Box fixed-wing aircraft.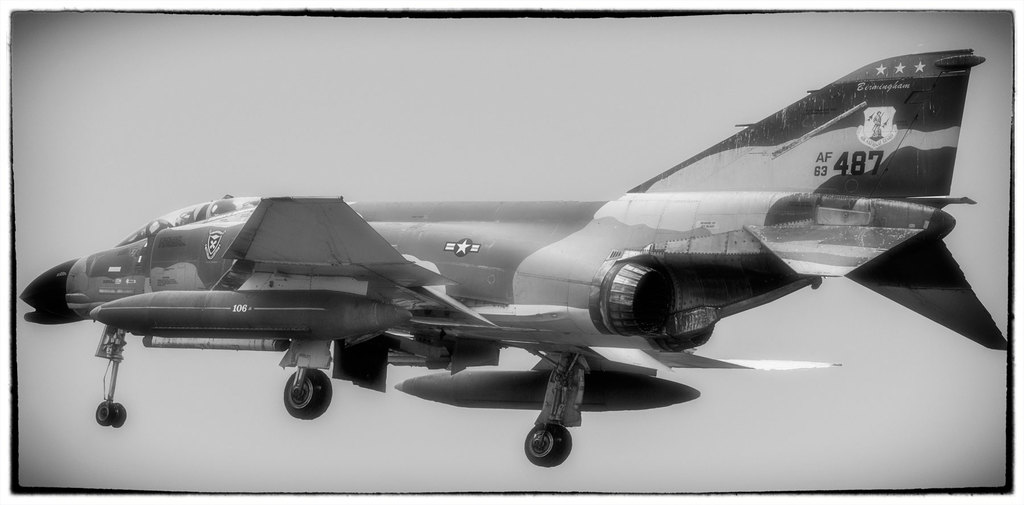
Rect(19, 48, 1008, 465).
